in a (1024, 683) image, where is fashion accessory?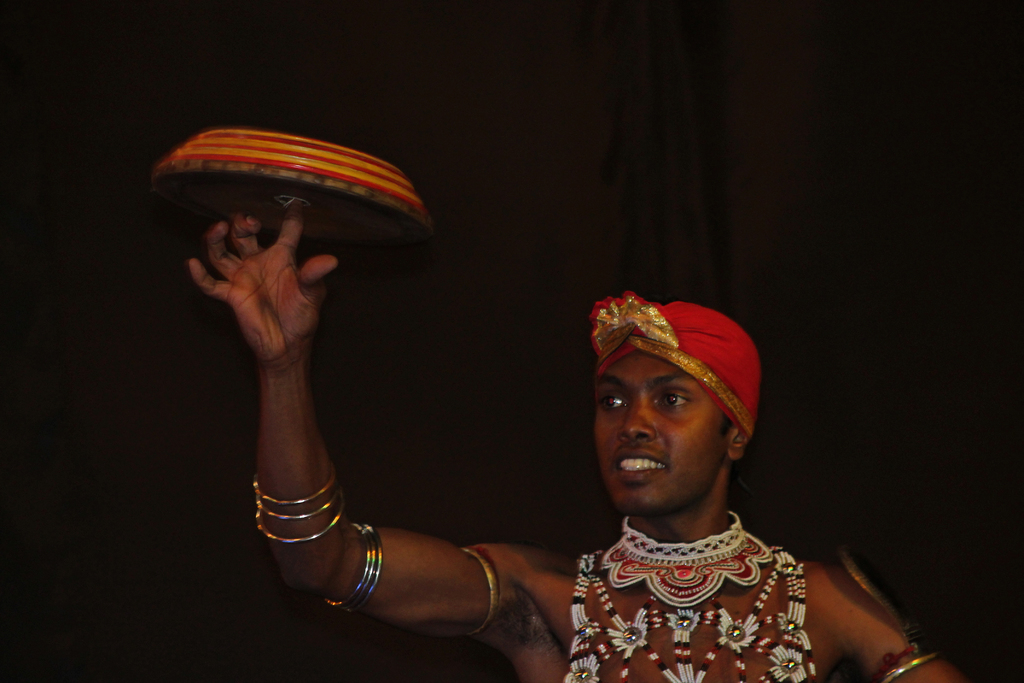
bbox(586, 289, 762, 439).
